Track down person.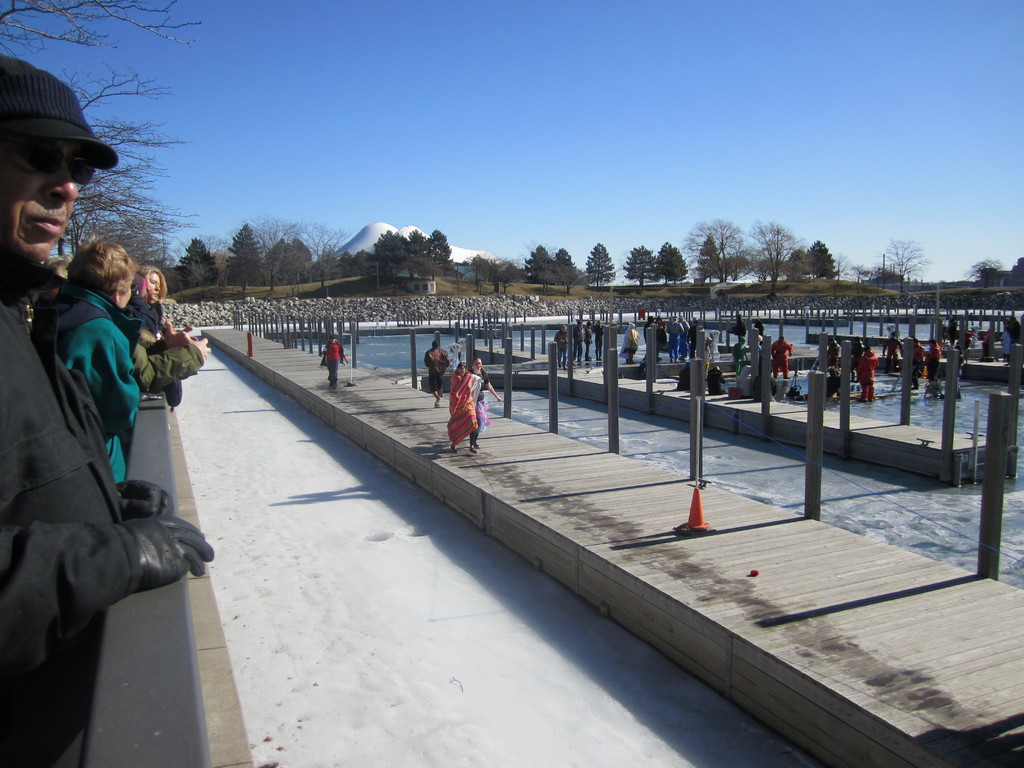
Tracked to 33 234 143 497.
